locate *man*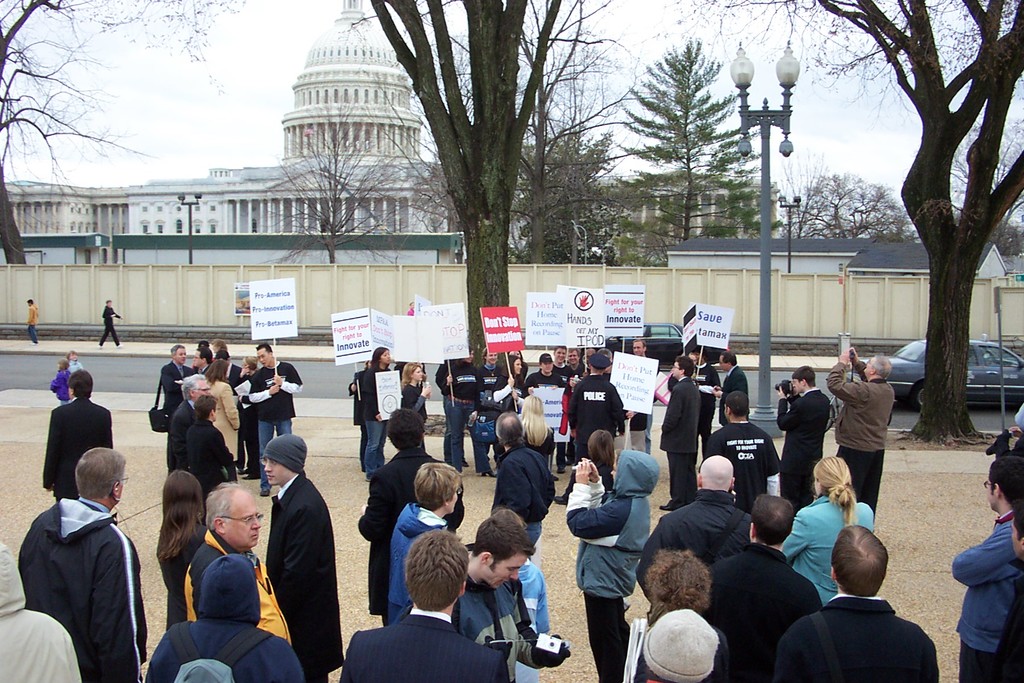
l=637, t=456, r=753, b=595
